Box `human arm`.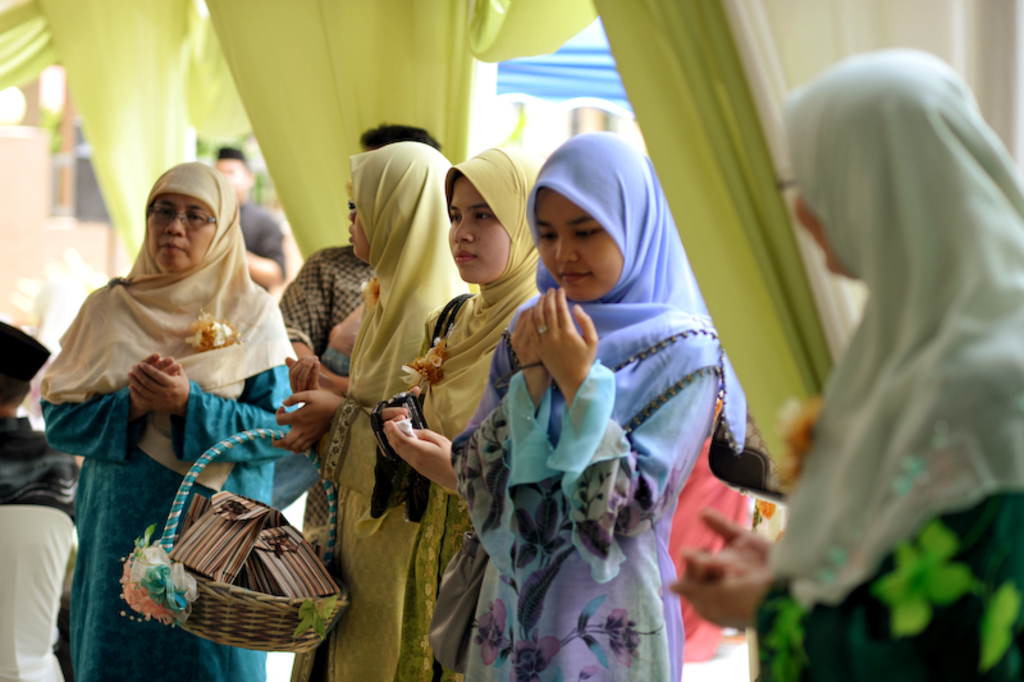
l=271, t=242, r=343, b=411.
